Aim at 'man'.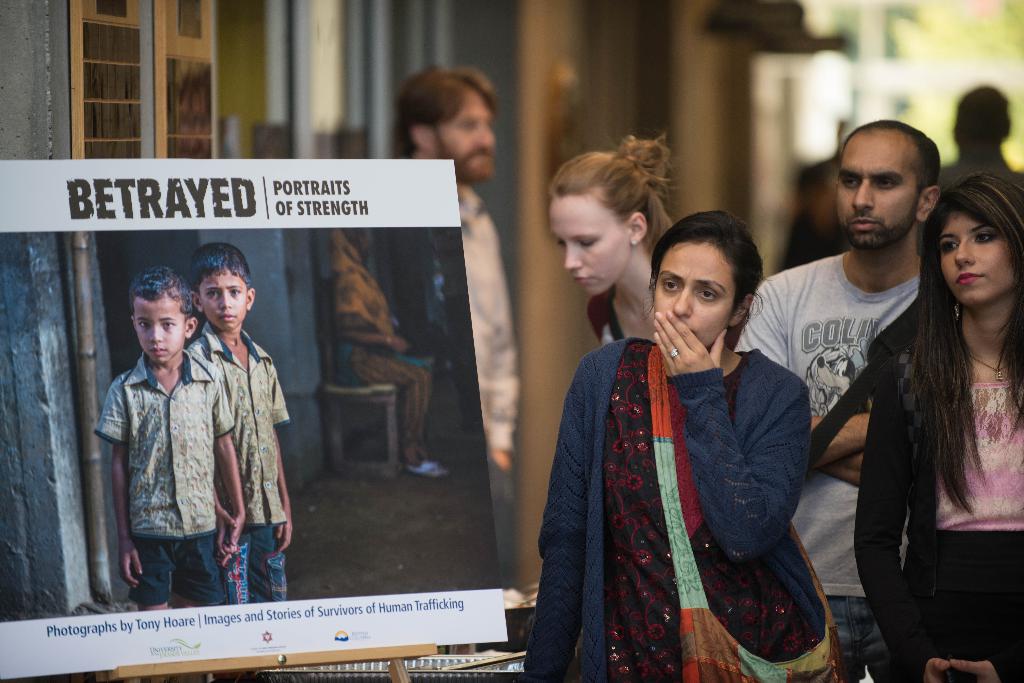
Aimed at Rect(394, 63, 519, 598).
